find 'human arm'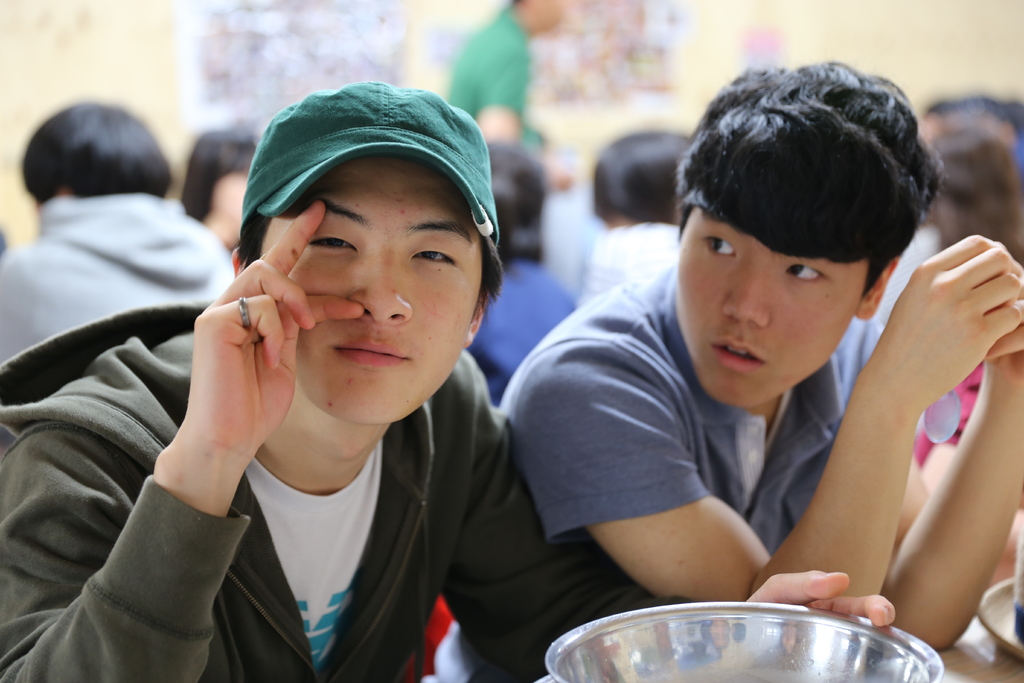
(0, 198, 365, 682)
